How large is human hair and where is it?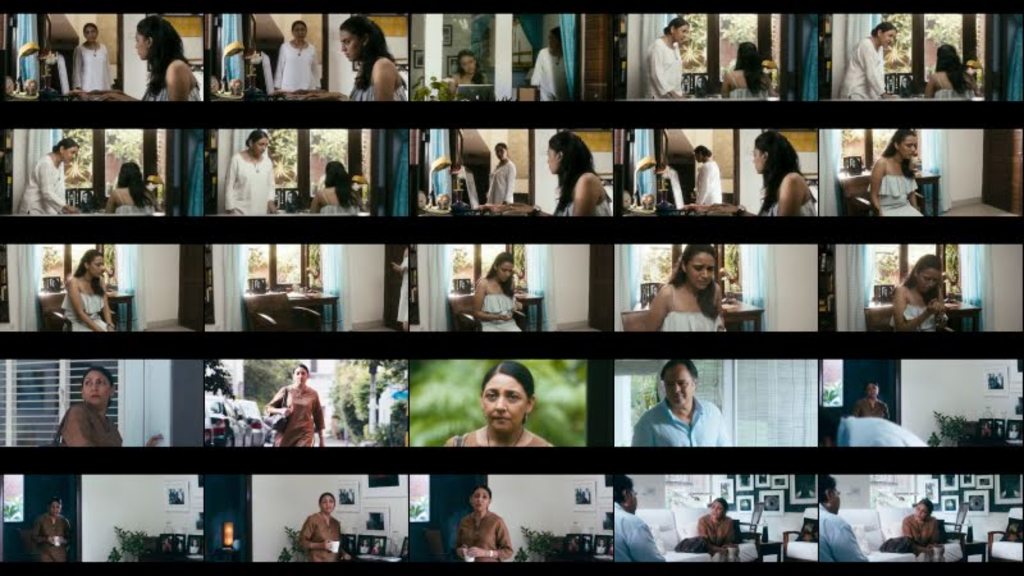
Bounding box: {"x1": 453, "y1": 49, "x2": 486, "y2": 87}.
